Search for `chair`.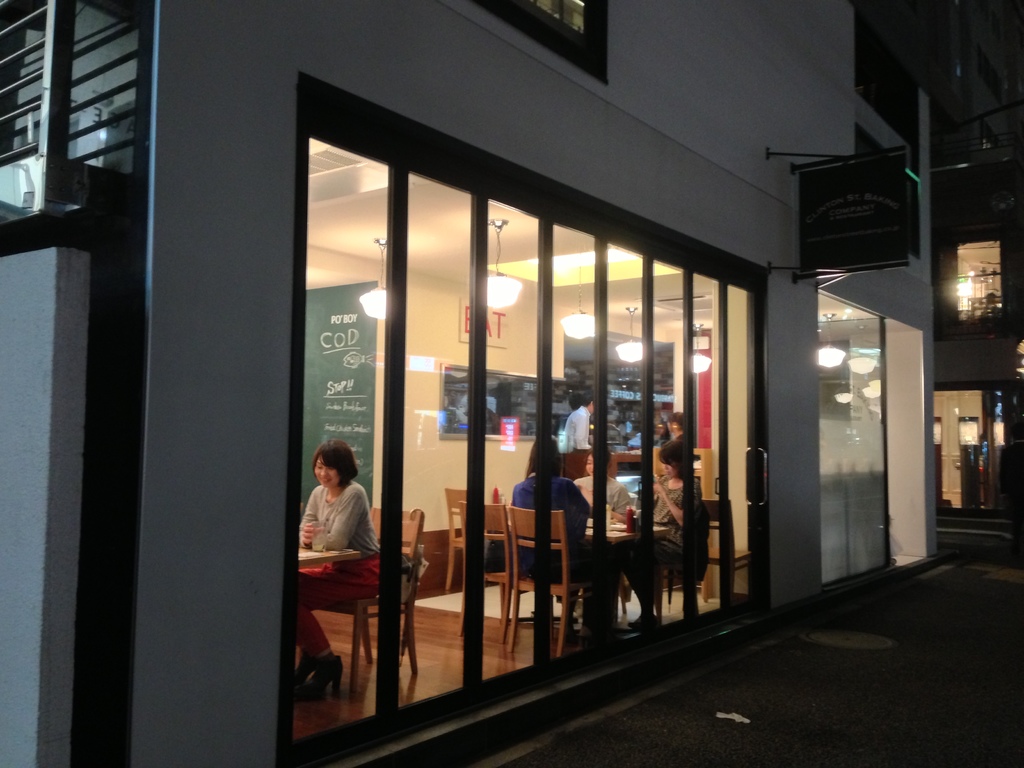
Found at pyautogui.locateOnScreen(507, 503, 589, 657).
